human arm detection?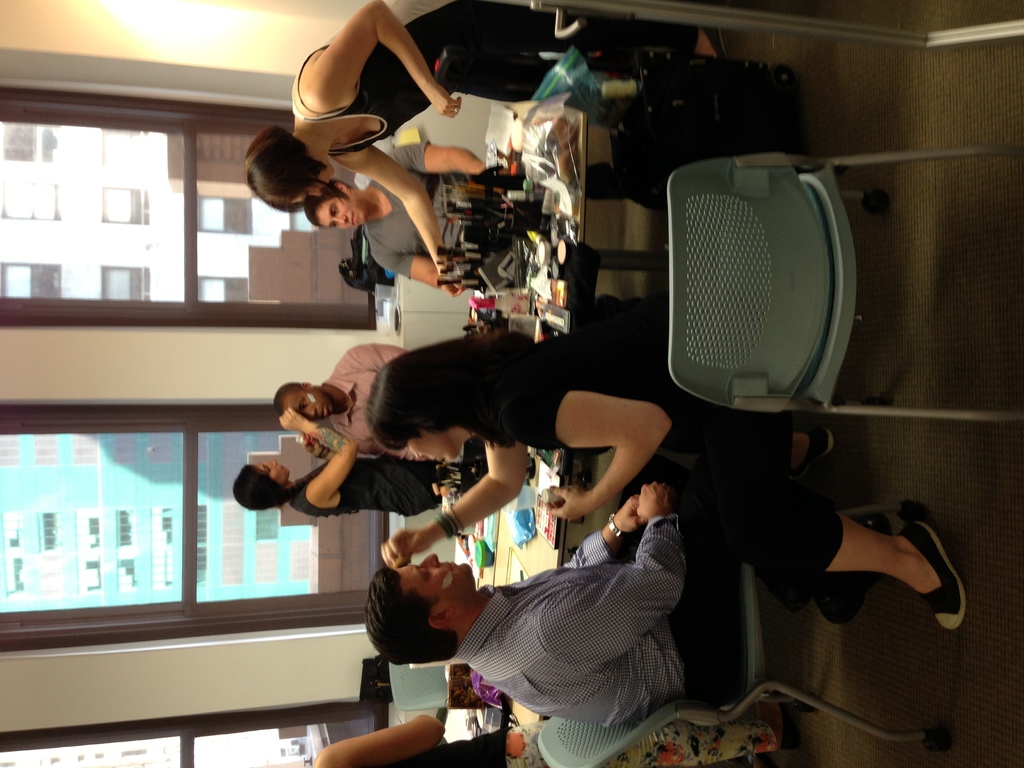
region(353, 437, 432, 466)
